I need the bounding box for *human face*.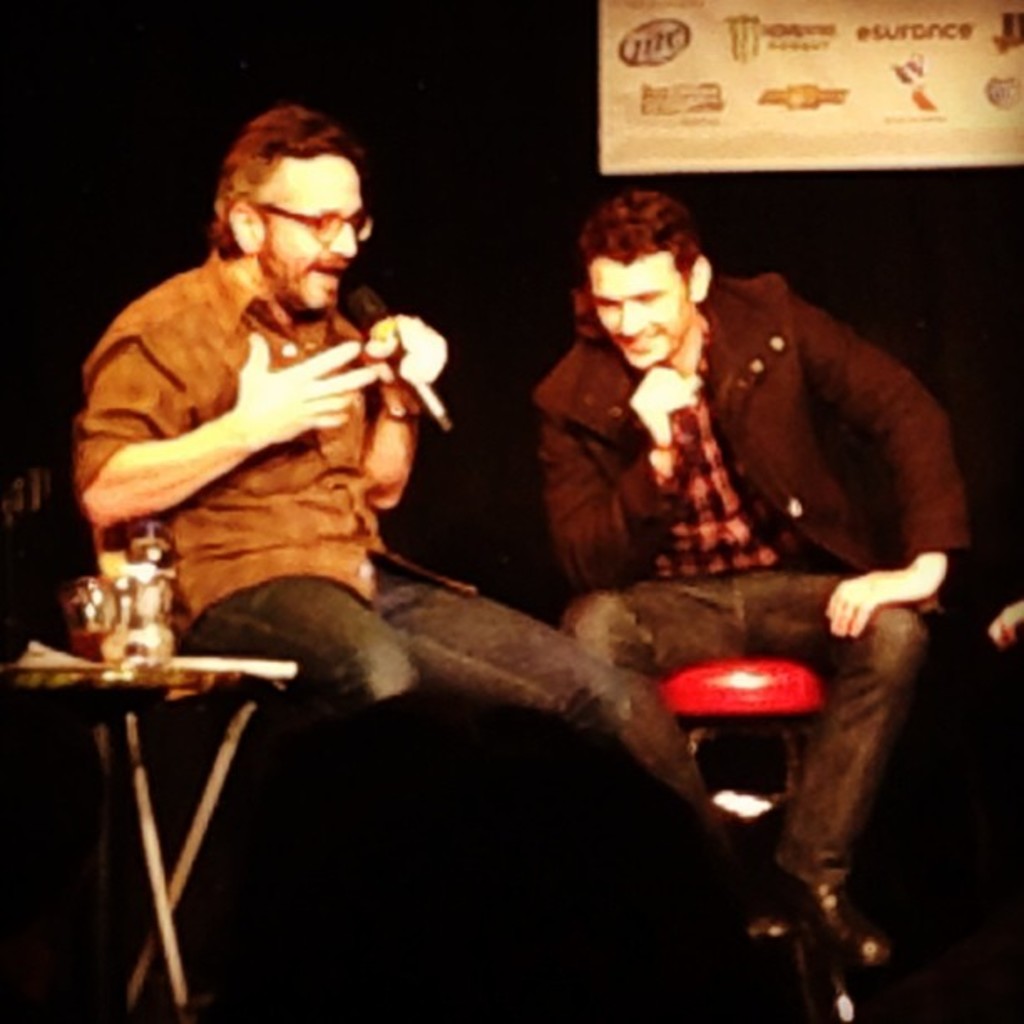
Here it is: (594, 246, 686, 361).
